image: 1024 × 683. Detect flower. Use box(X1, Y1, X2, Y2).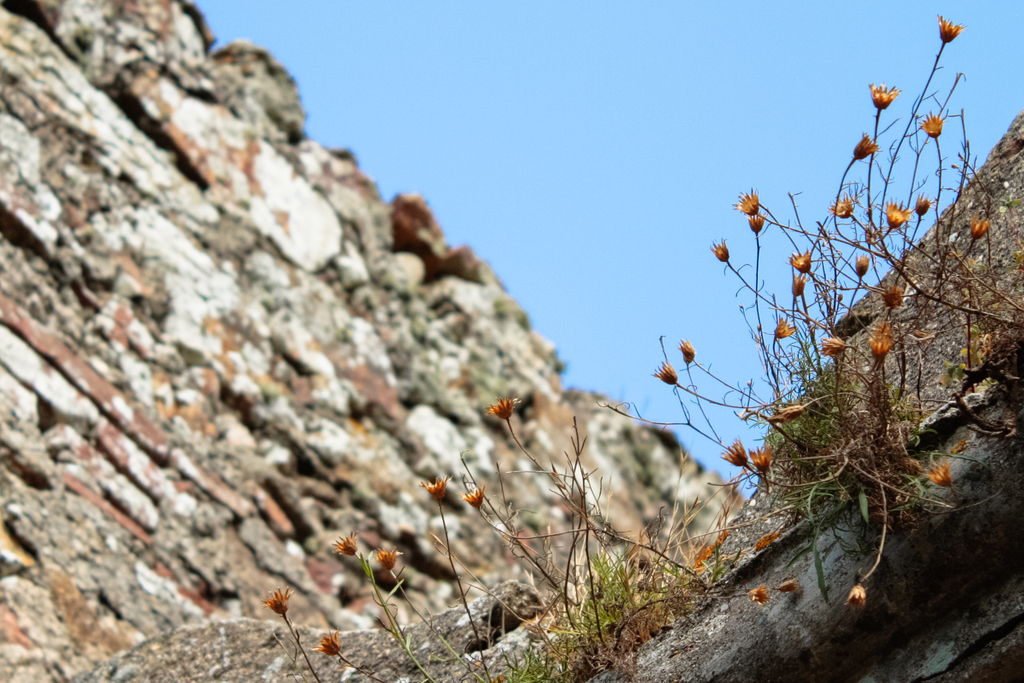
box(790, 248, 811, 272).
